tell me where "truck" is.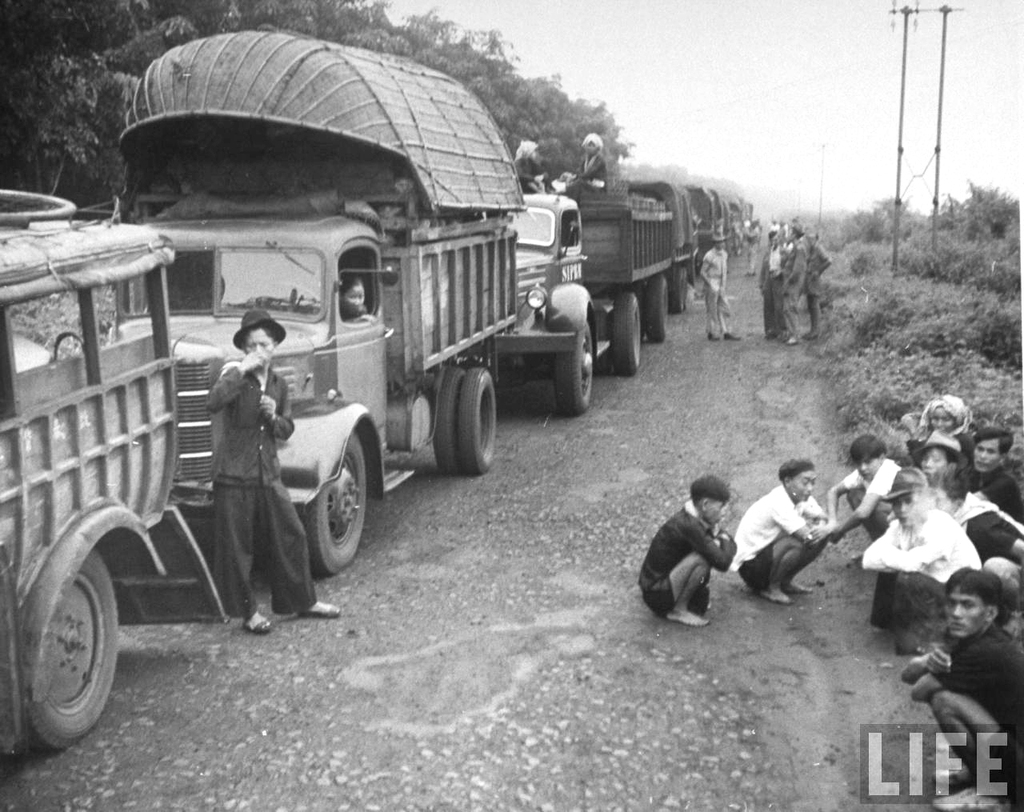
"truck" is at box=[450, 186, 674, 422].
